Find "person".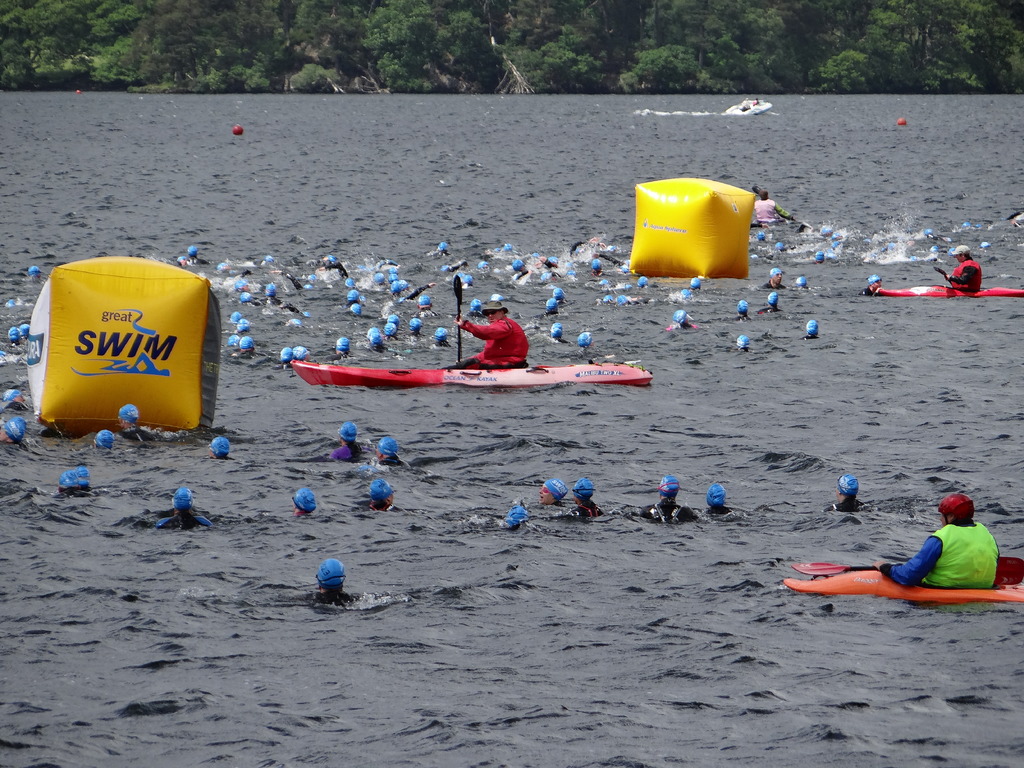
{"x1": 0, "y1": 415, "x2": 25, "y2": 451}.
